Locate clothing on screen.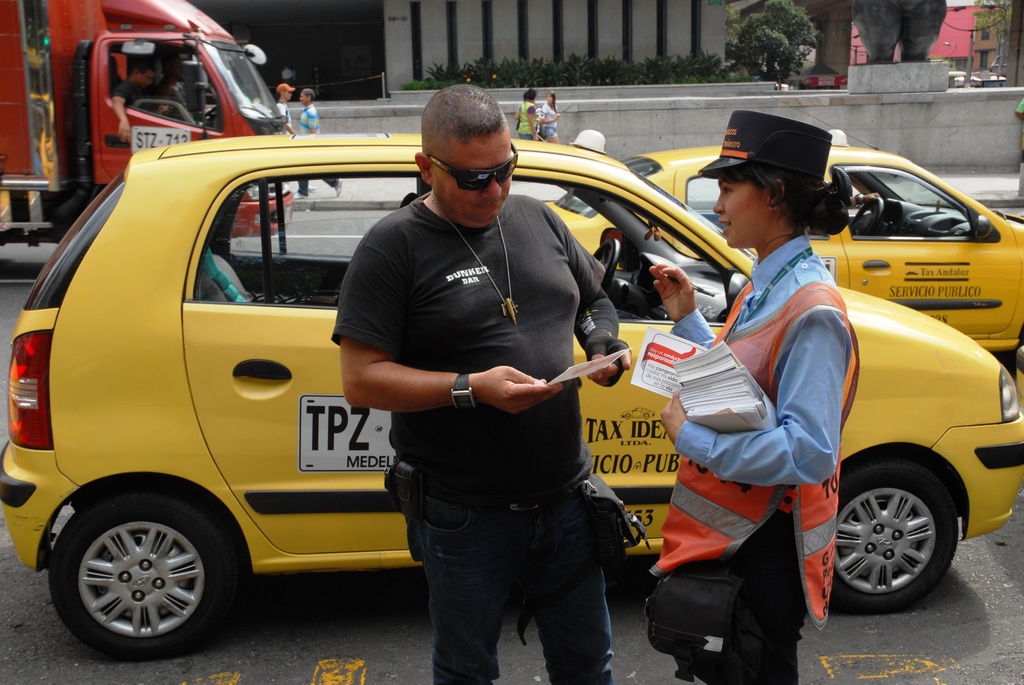
On screen at box(331, 191, 623, 498).
